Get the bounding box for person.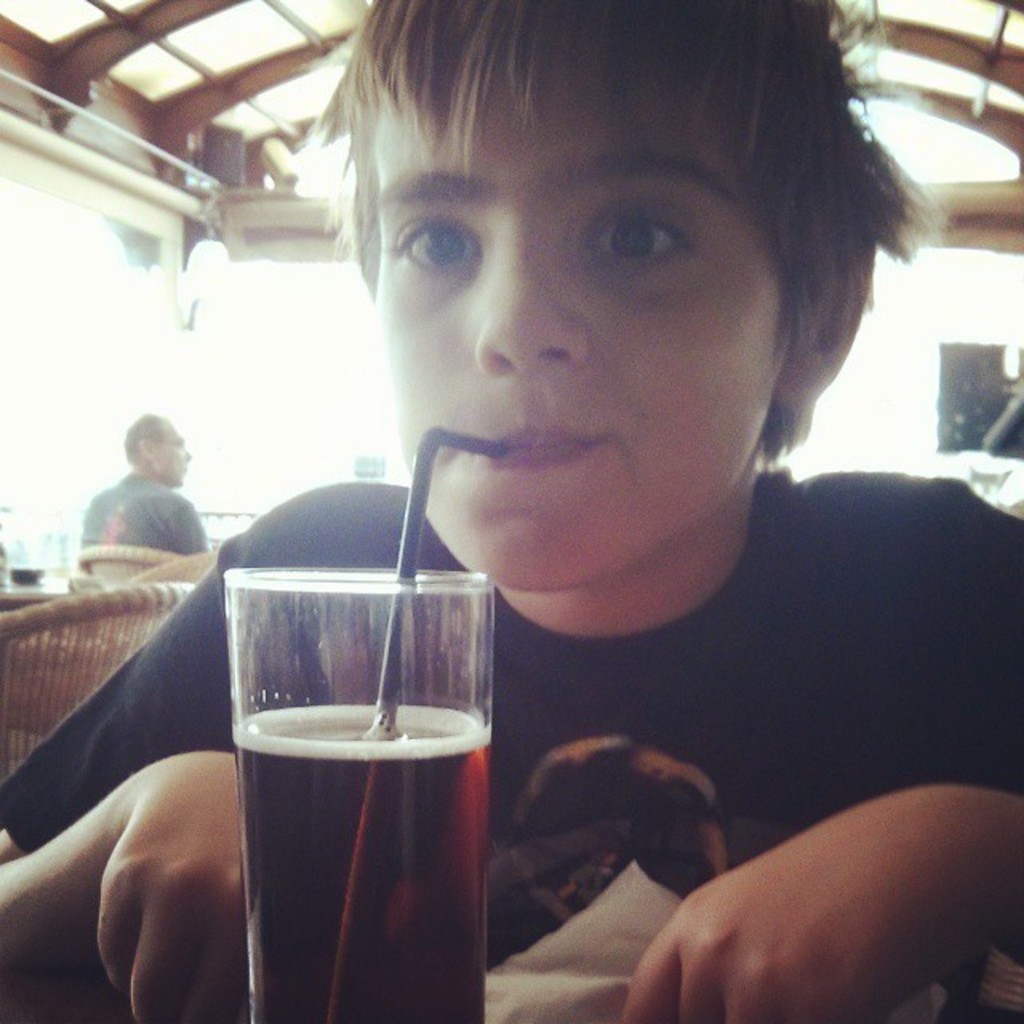
box(66, 419, 222, 565).
